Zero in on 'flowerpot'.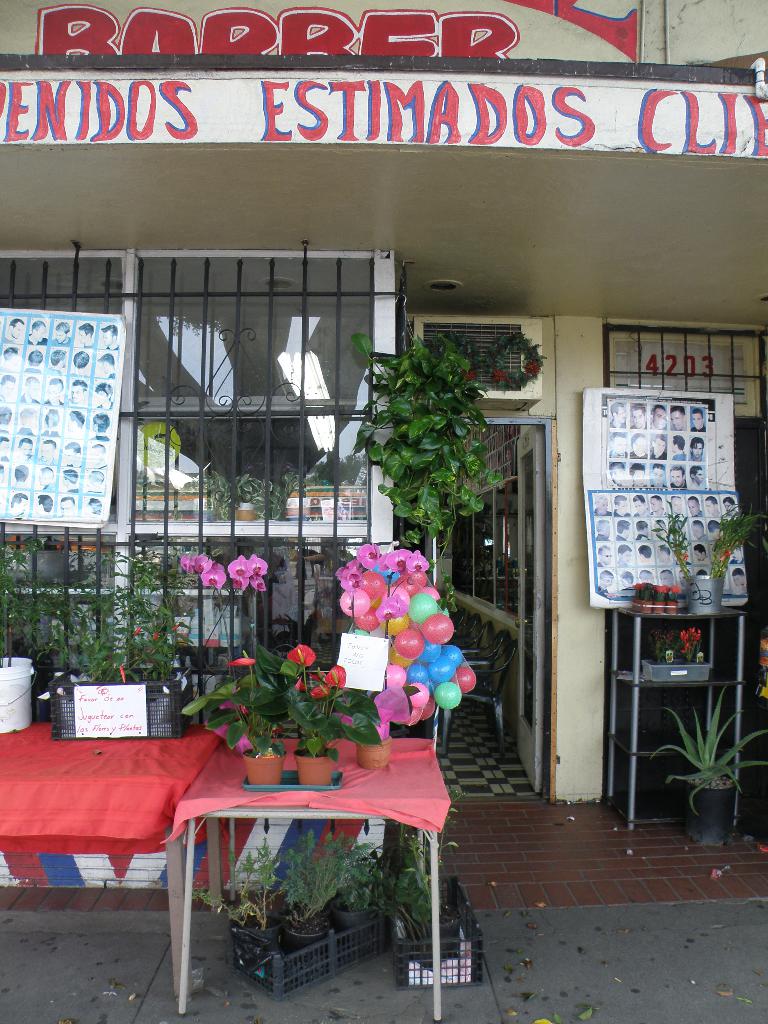
Zeroed in: (249,927,279,946).
